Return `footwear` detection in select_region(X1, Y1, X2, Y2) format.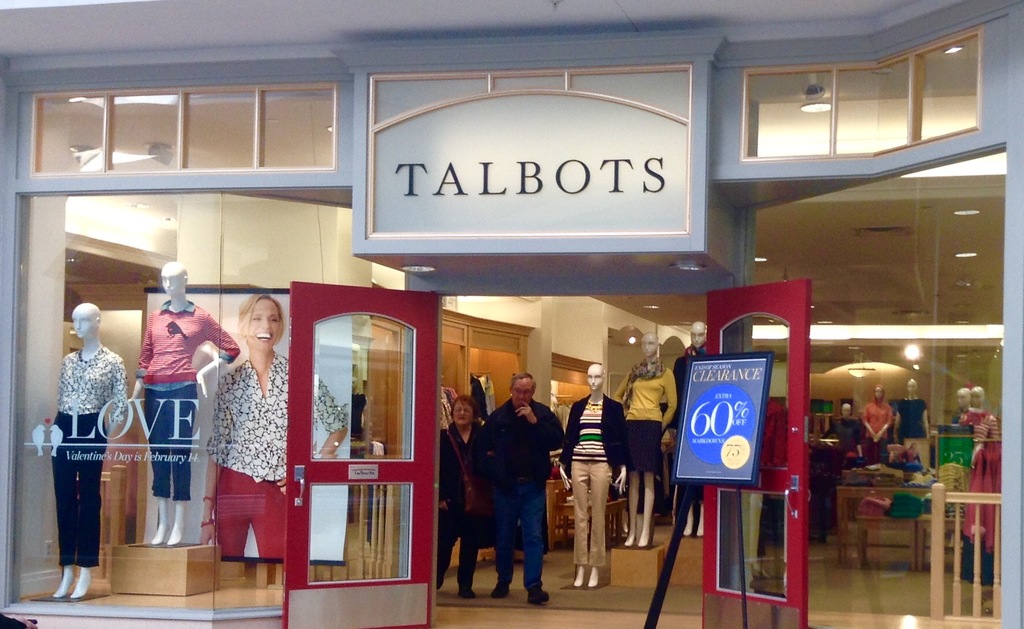
select_region(489, 580, 513, 602).
